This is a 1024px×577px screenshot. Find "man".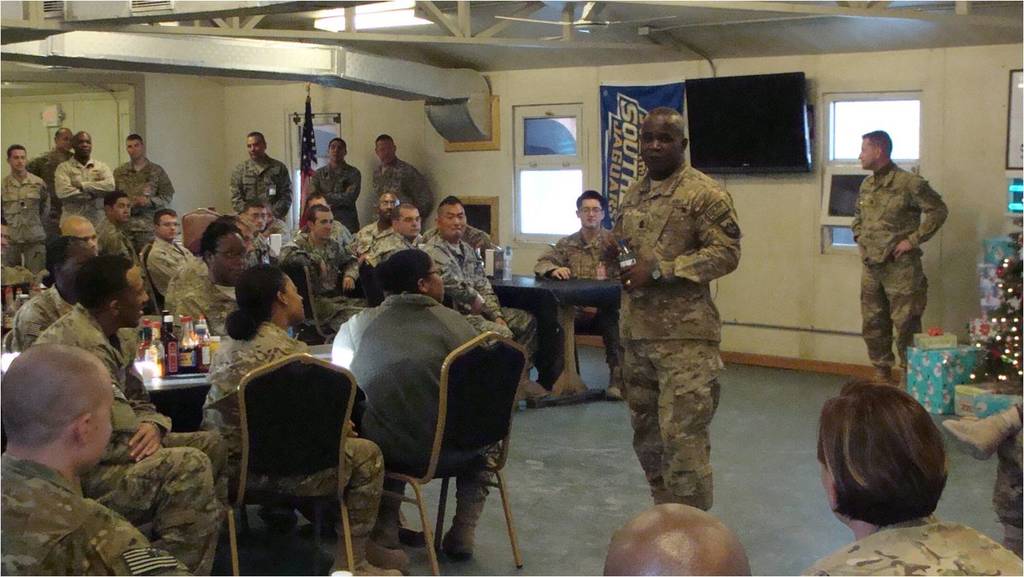
Bounding box: <bbox>601, 106, 744, 510</bbox>.
